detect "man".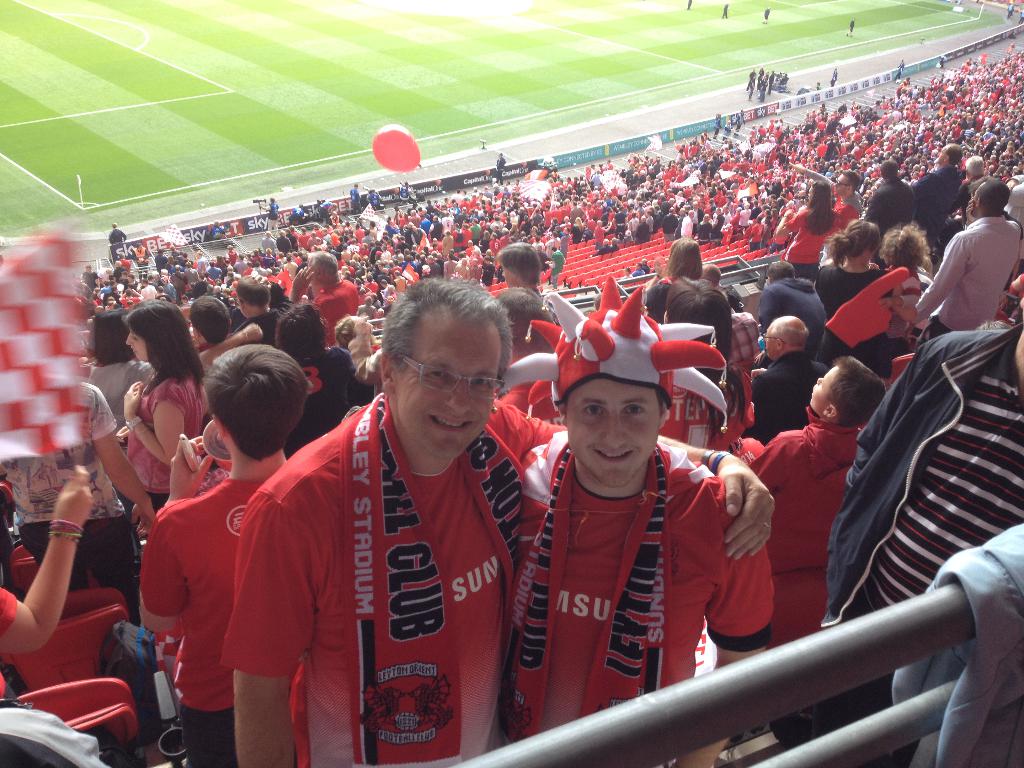
Detected at (left=545, top=245, right=567, bottom=289).
